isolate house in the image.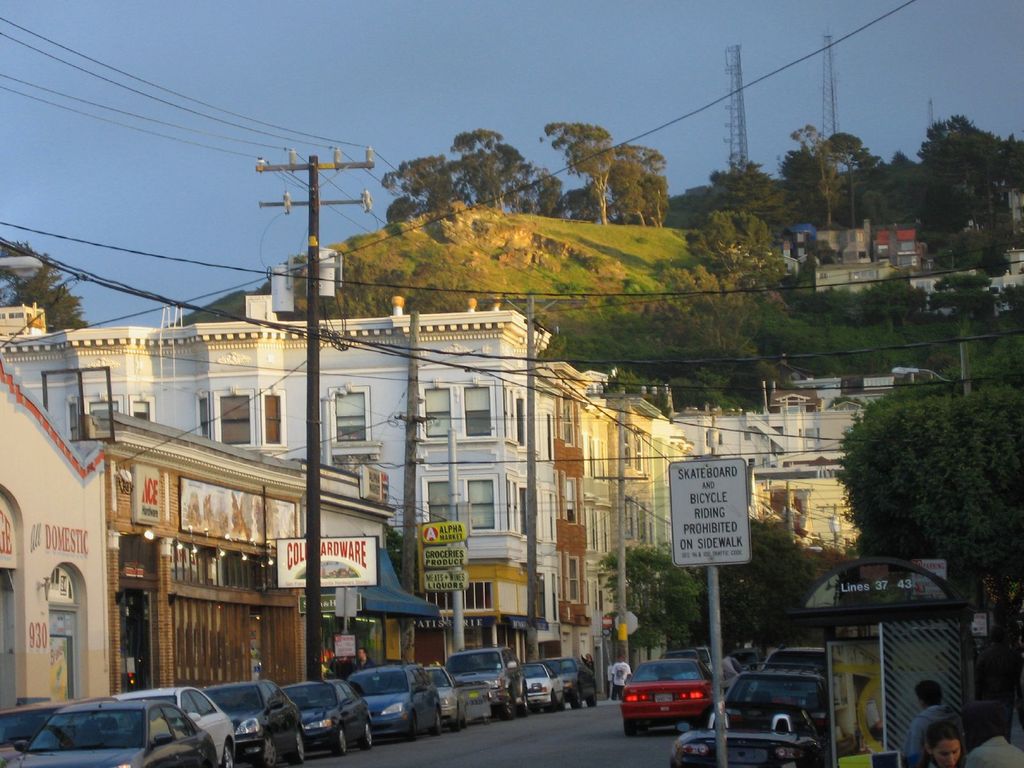
Isolated region: 0:352:397:712.
